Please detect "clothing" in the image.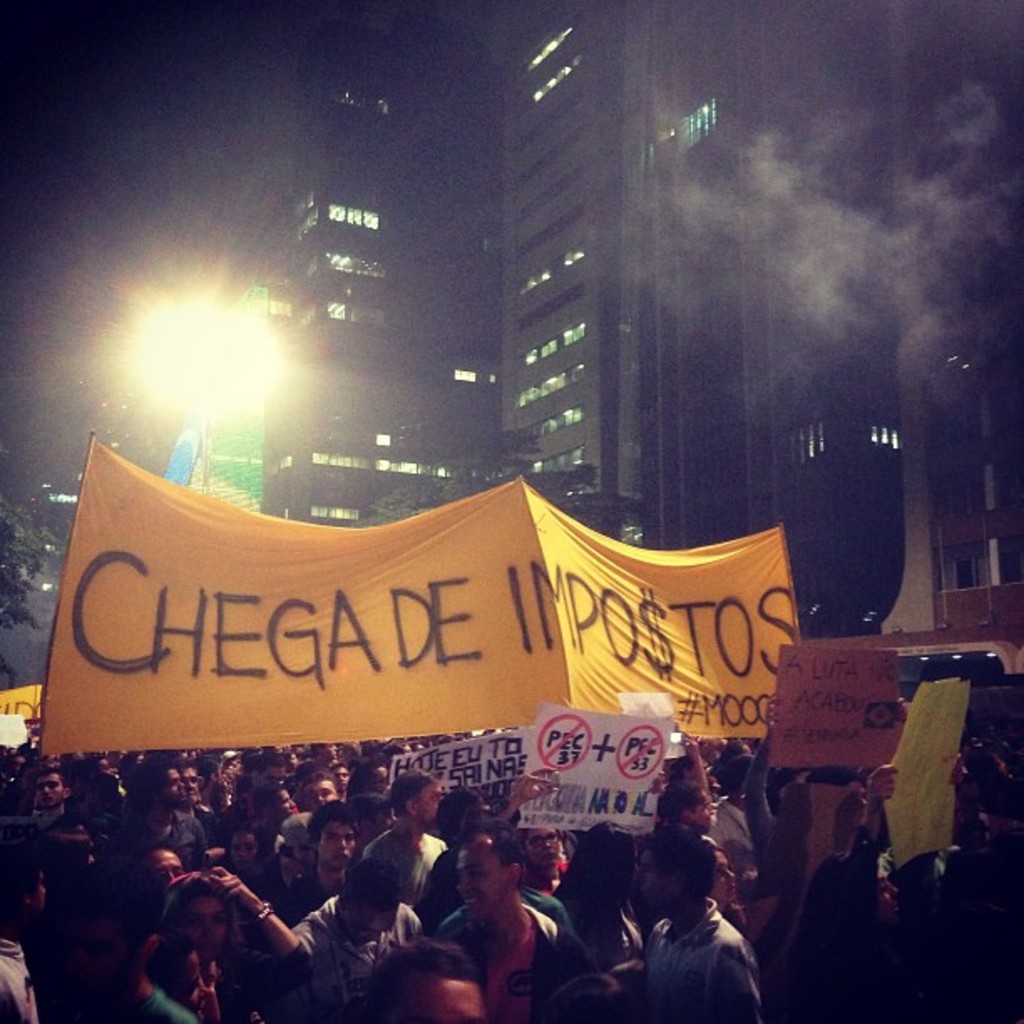
x1=713, y1=801, x2=761, y2=912.
